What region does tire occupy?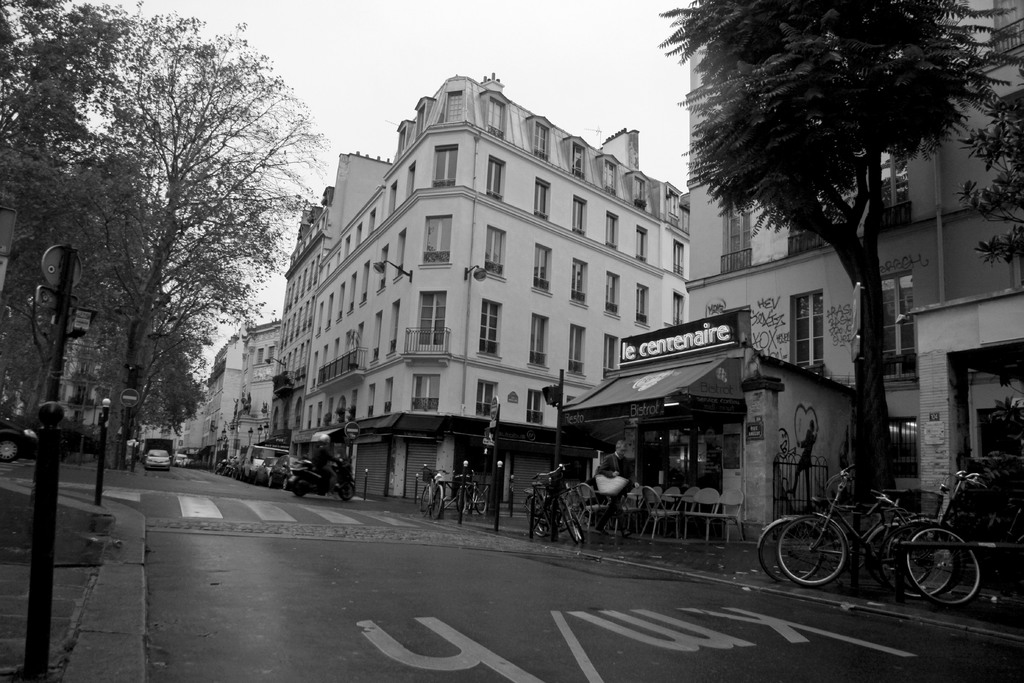
x1=471 y1=490 x2=496 y2=518.
